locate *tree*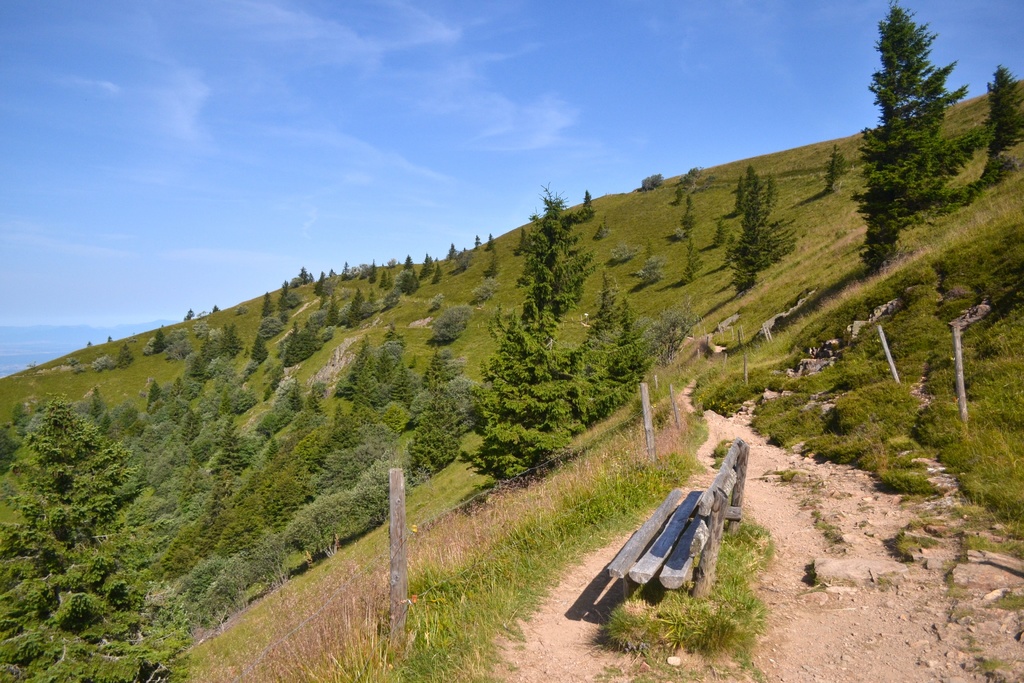
x1=679 y1=238 x2=704 y2=281
